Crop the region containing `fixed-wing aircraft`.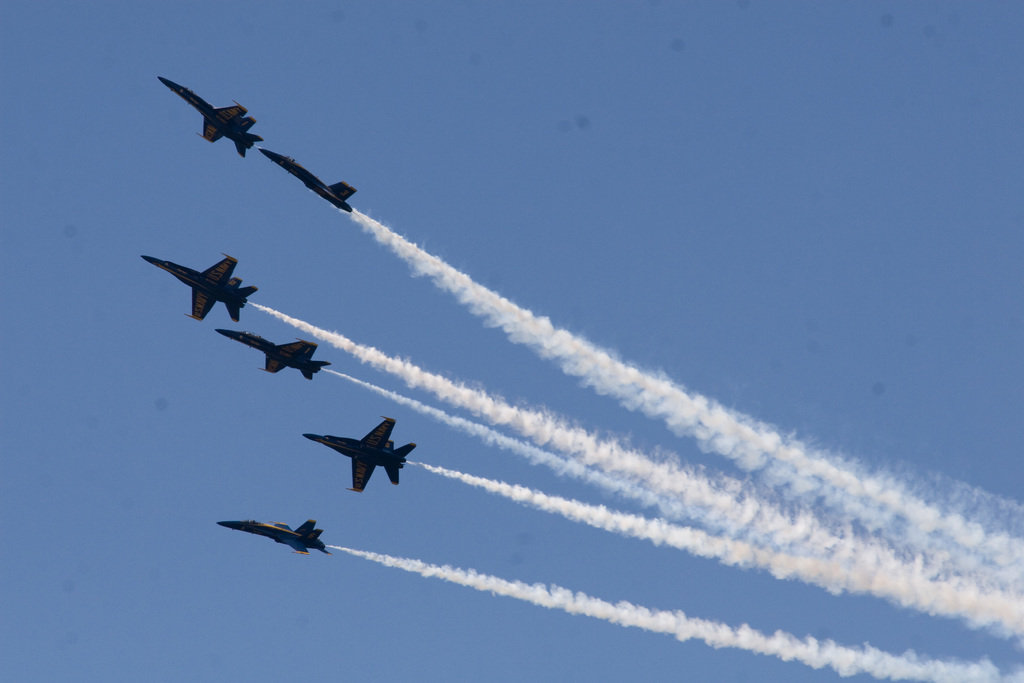
Crop region: detection(140, 254, 259, 322).
